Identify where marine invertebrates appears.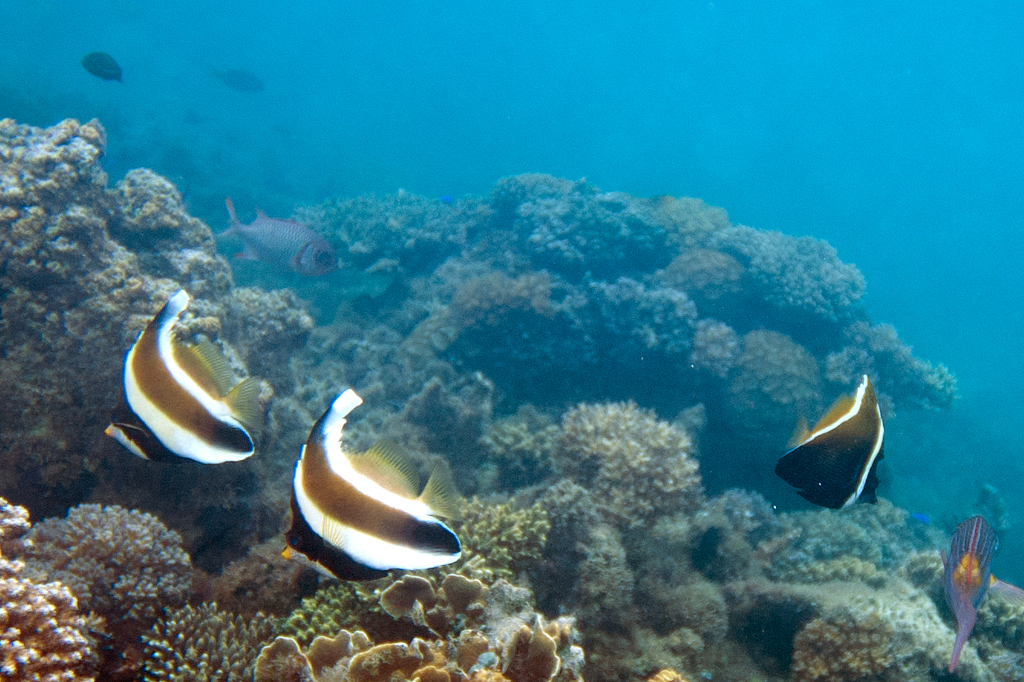
Appears at [543, 399, 715, 533].
